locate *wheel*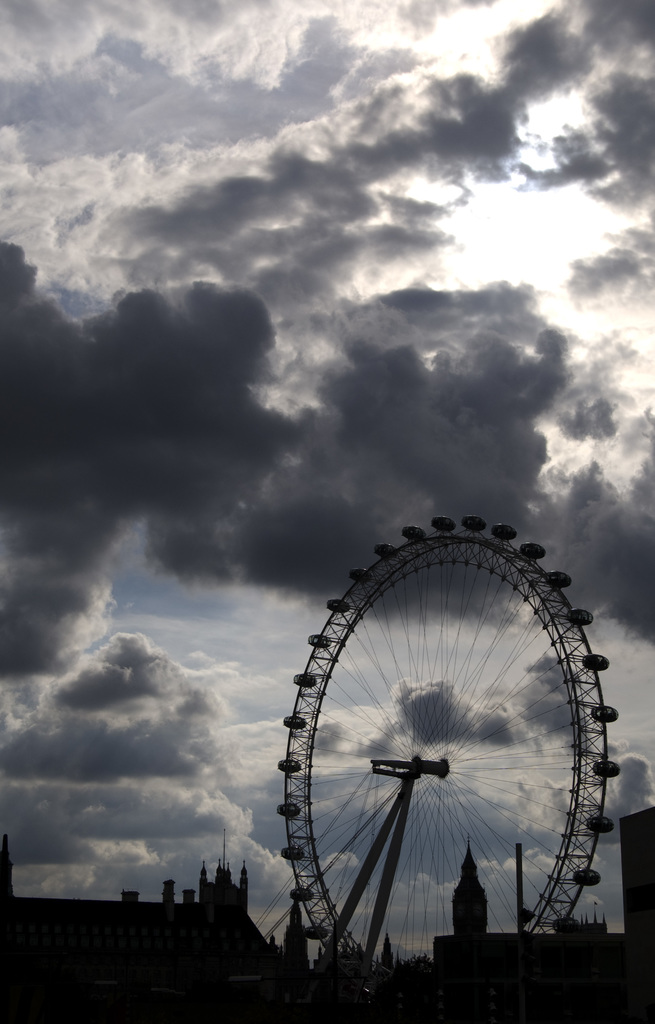
bbox(274, 514, 620, 998)
